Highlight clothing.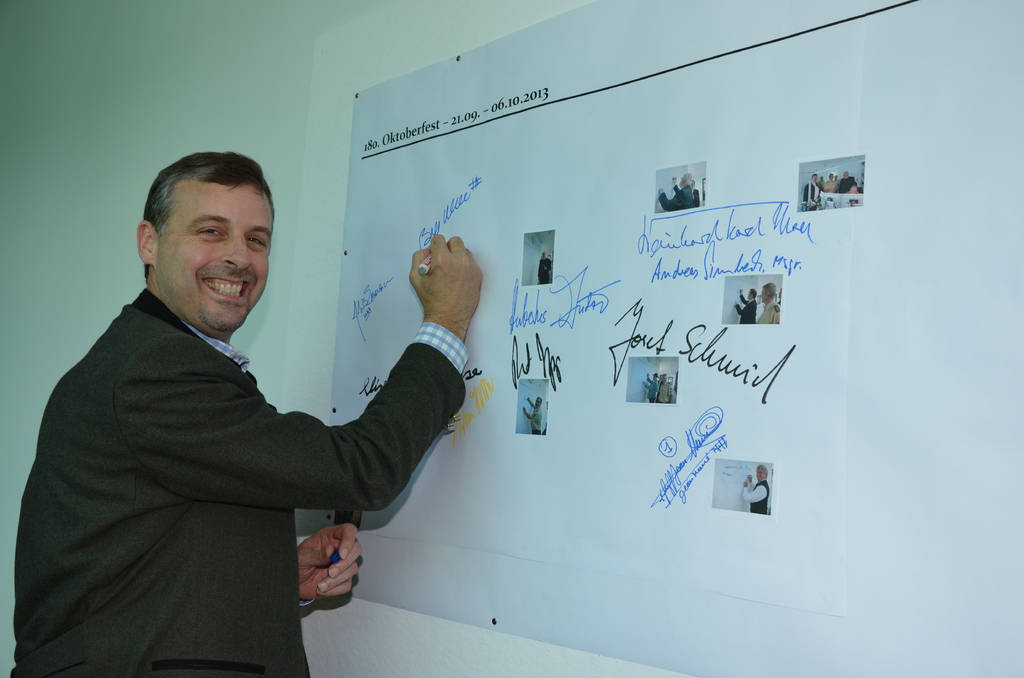
Highlighted region: x1=648 y1=383 x2=673 y2=403.
